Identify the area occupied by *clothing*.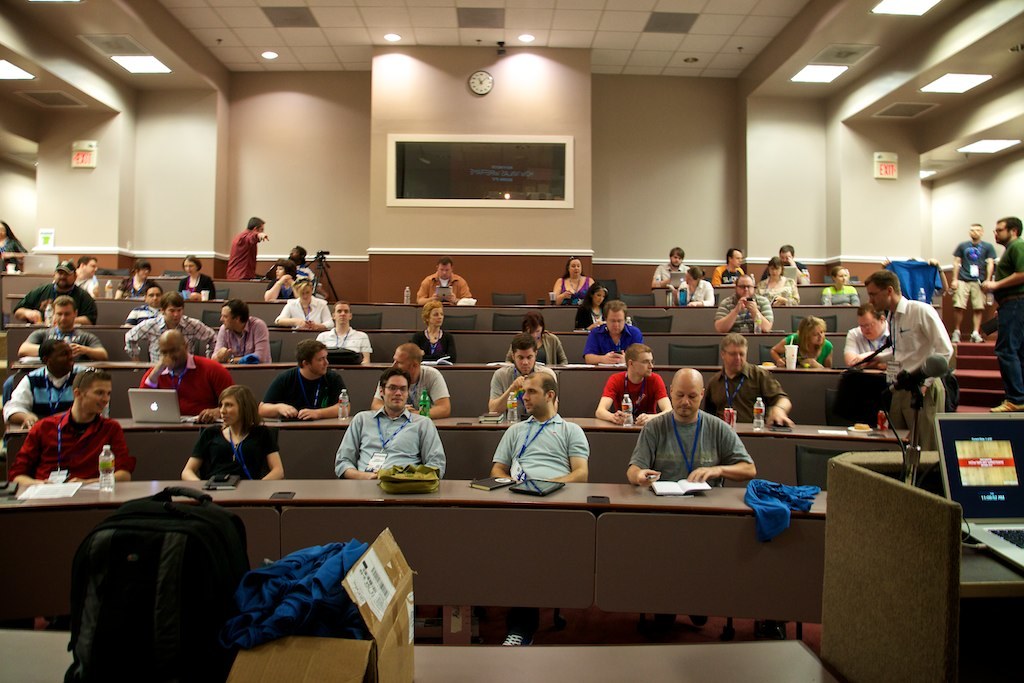
Area: {"left": 821, "top": 288, "right": 859, "bottom": 304}.
